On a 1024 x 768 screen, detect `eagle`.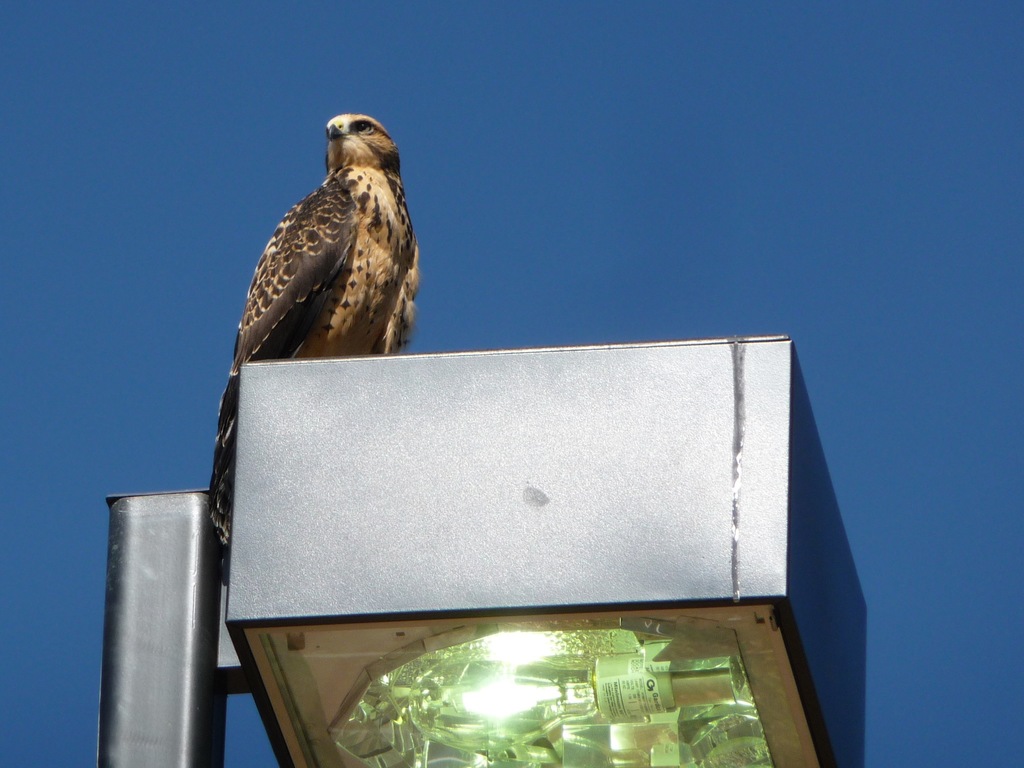
(209,110,424,580).
